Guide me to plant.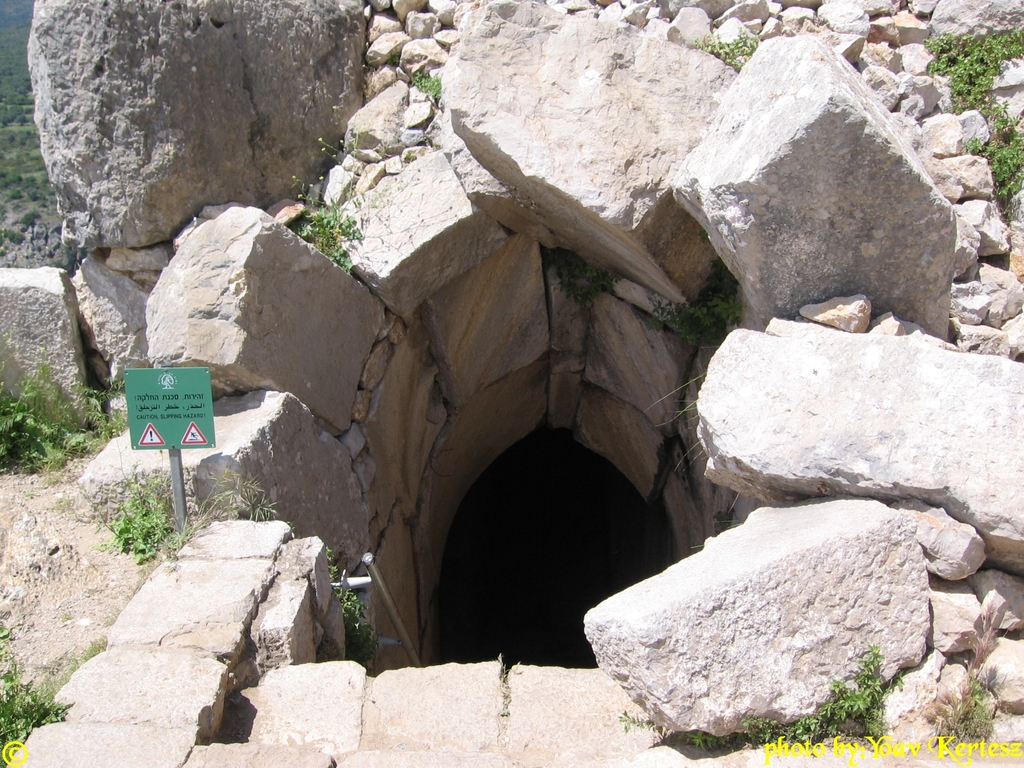
Guidance: box(409, 53, 444, 115).
